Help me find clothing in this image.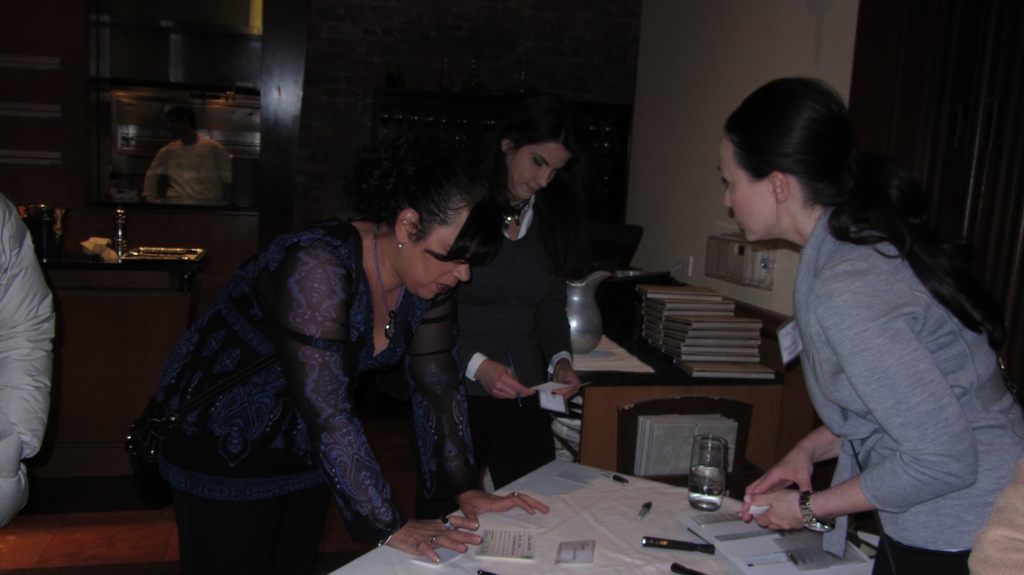
Found it: bbox(132, 183, 497, 568).
